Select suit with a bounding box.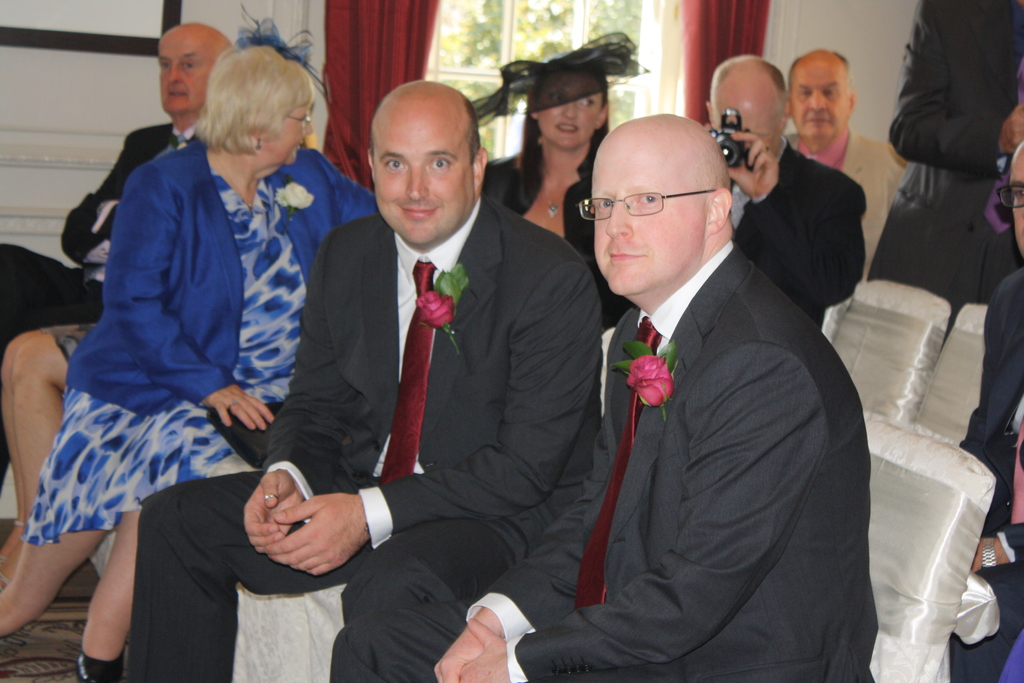
bbox=[781, 123, 913, 286].
